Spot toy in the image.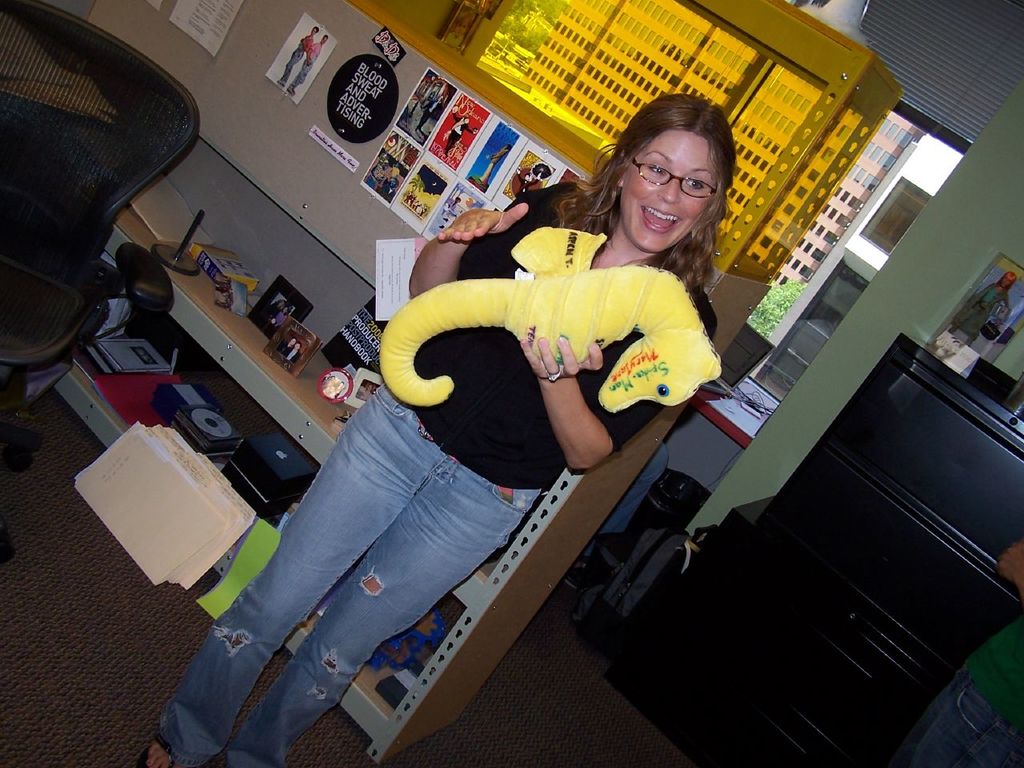
toy found at BBox(945, 271, 1014, 349).
